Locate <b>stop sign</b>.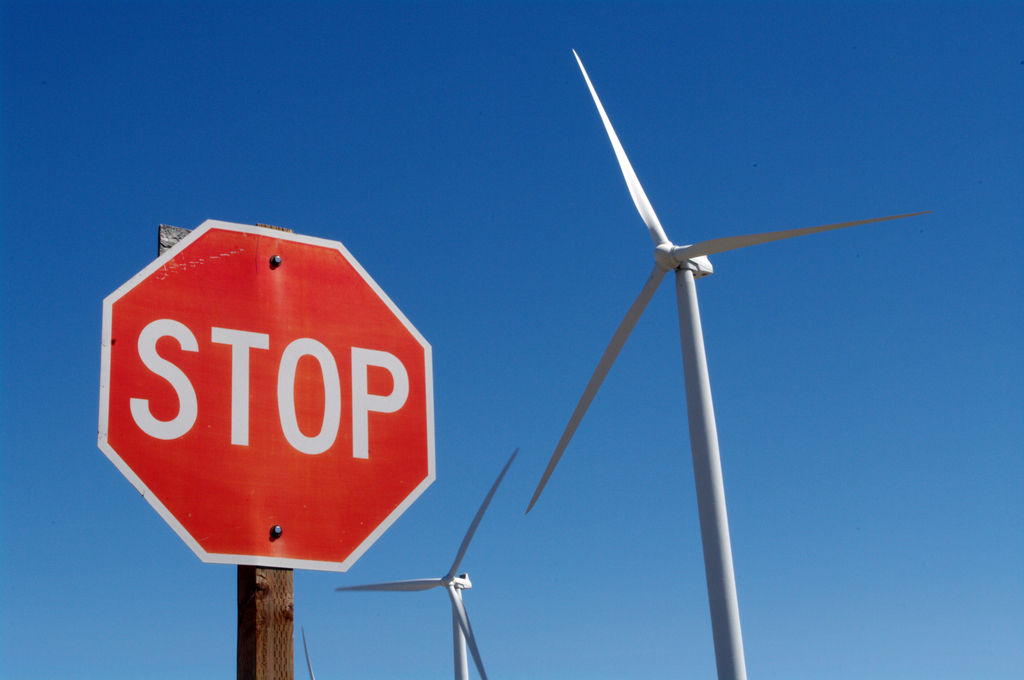
Bounding box: pyautogui.locateOnScreen(97, 219, 438, 573).
